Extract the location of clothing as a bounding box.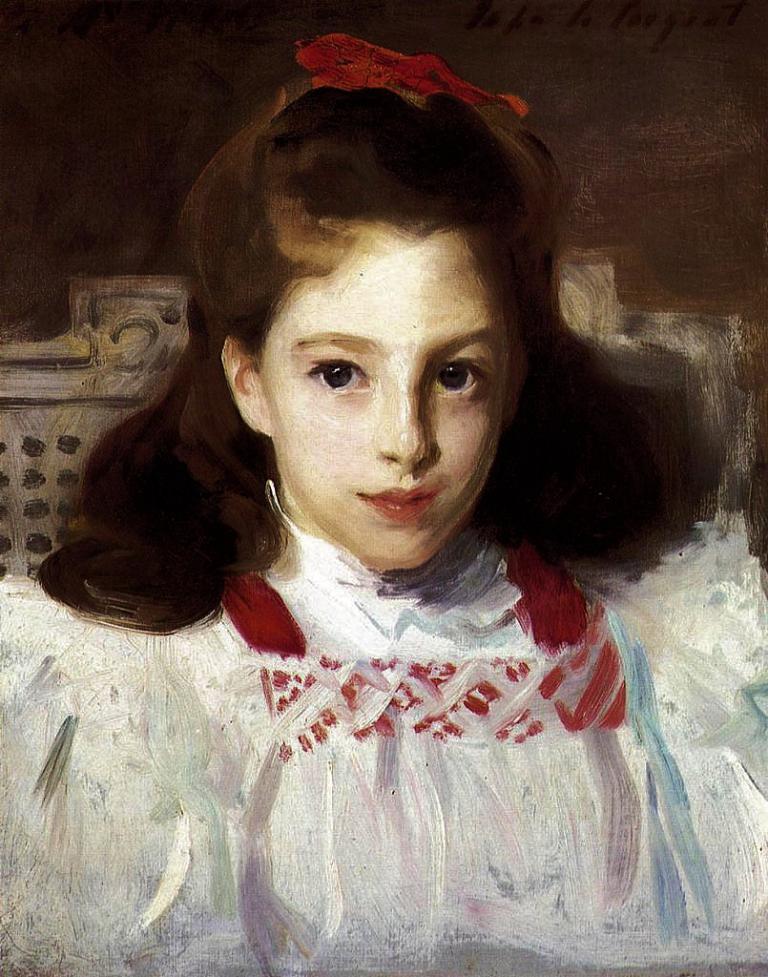
pyautogui.locateOnScreen(0, 479, 767, 976).
